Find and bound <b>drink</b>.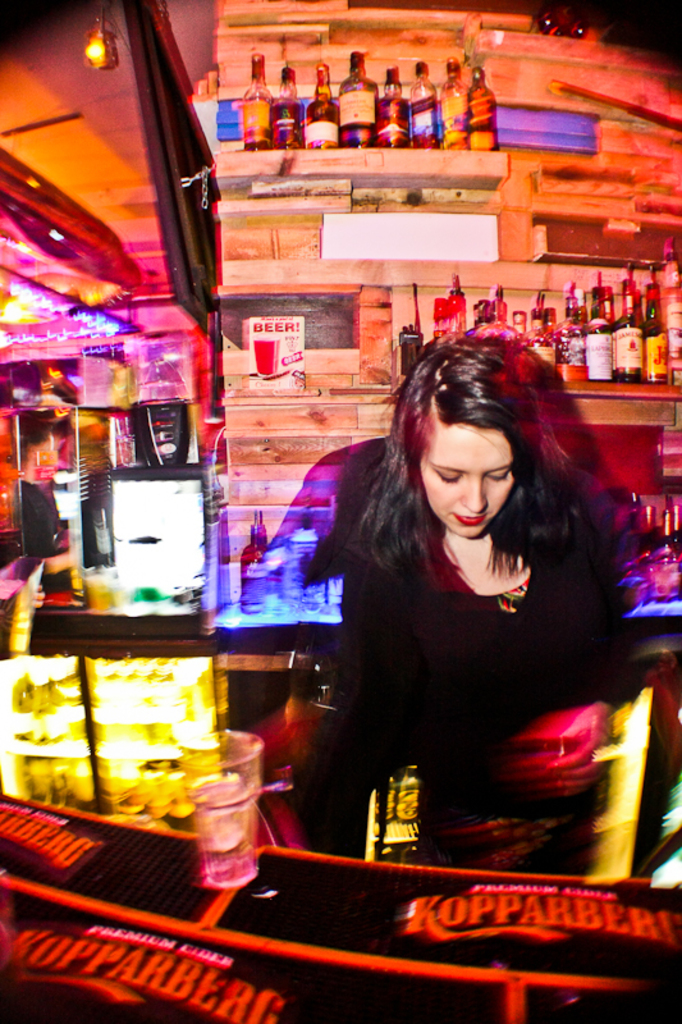
Bound: bbox=(443, 248, 681, 397).
